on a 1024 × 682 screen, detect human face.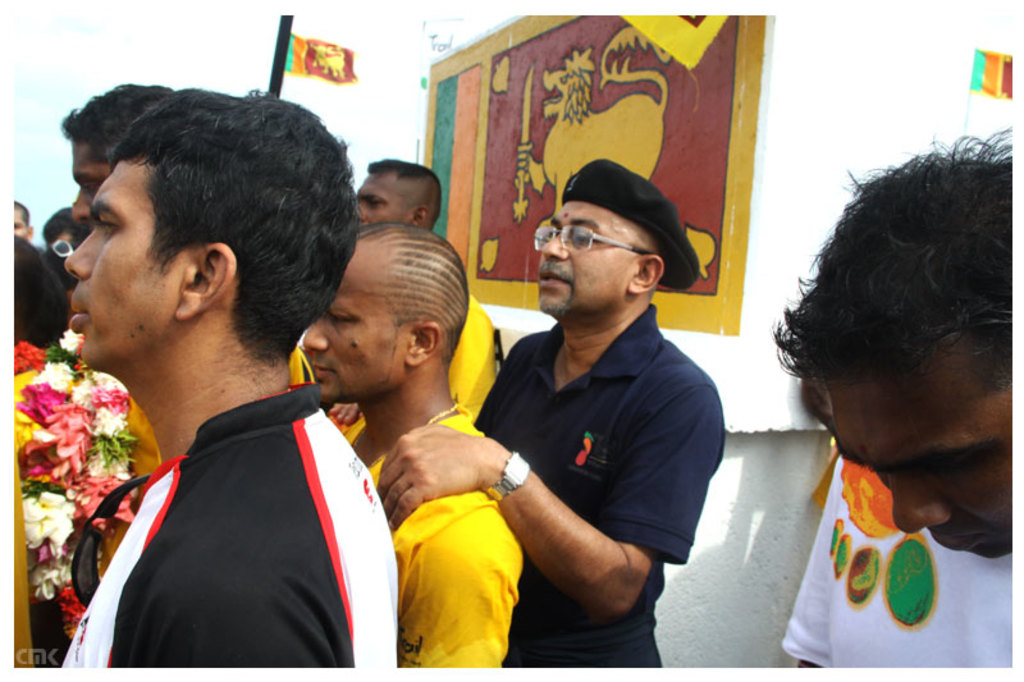
crop(358, 169, 403, 229).
